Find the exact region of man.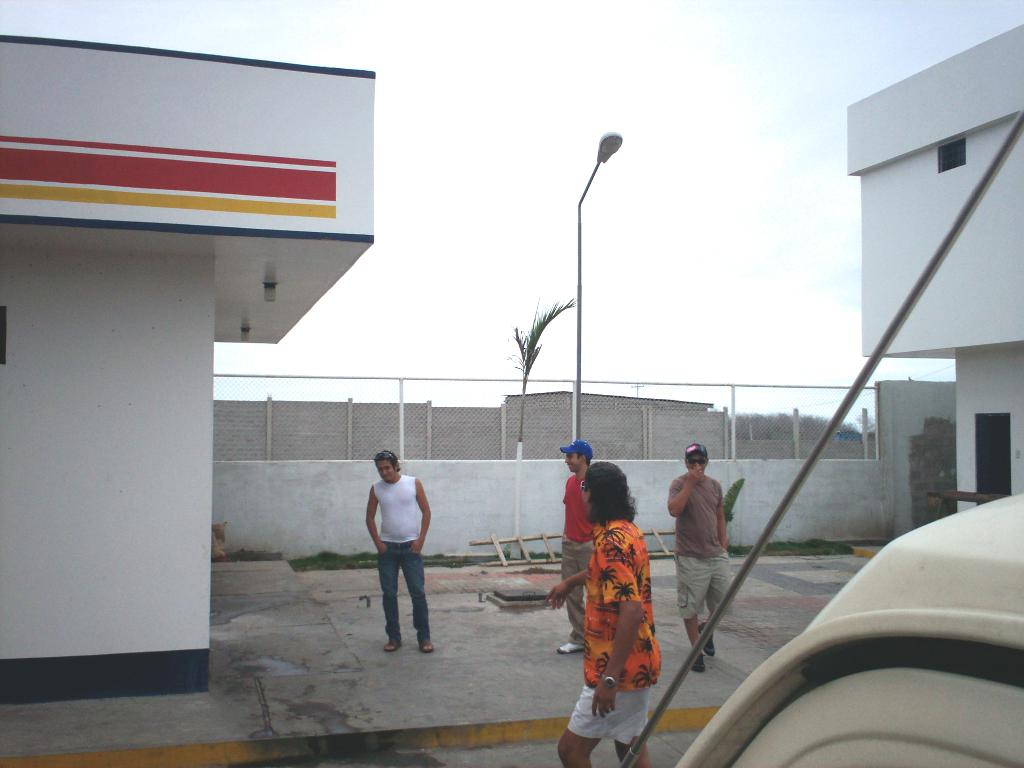
Exact region: <region>666, 443, 731, 673</region>.
